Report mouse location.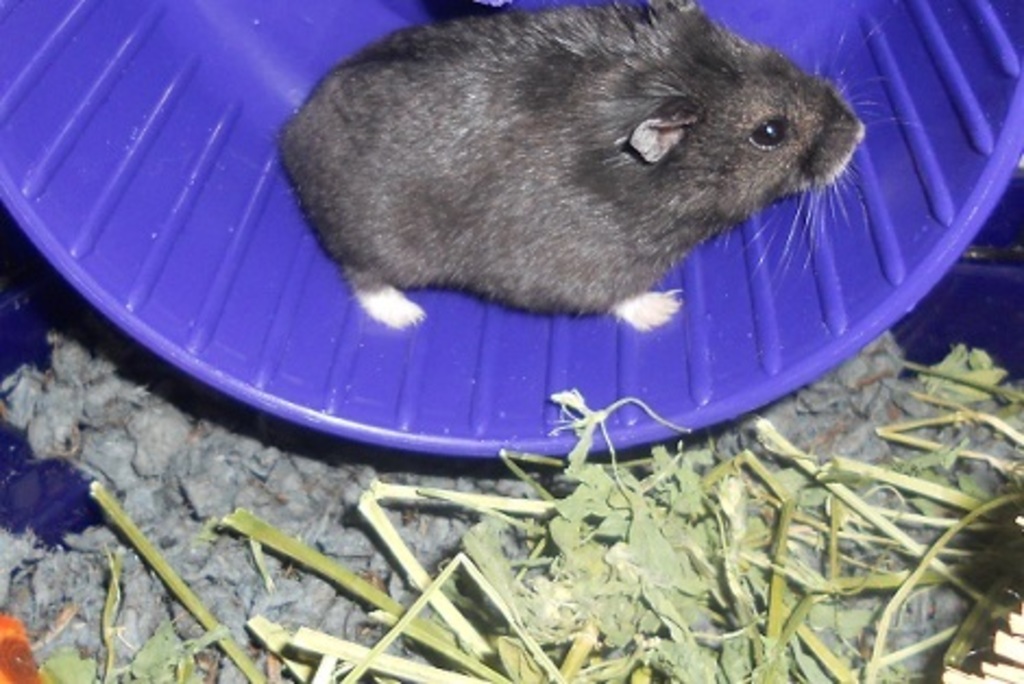
Report: locate(277, 9, 911, 329).
